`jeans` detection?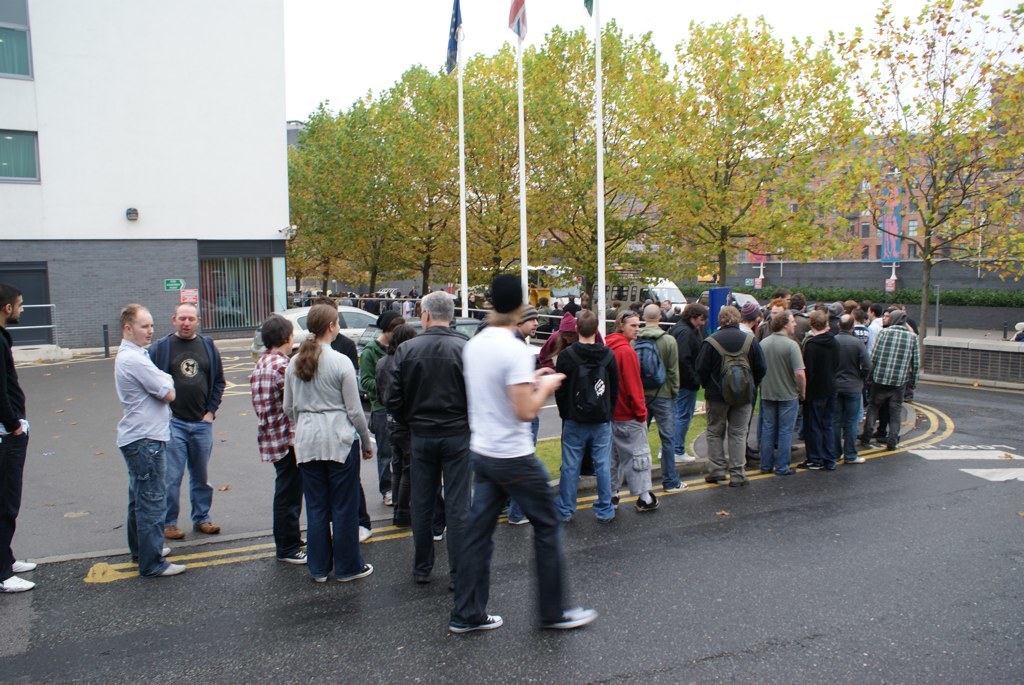
Rect(805, 398, 842, 467)
